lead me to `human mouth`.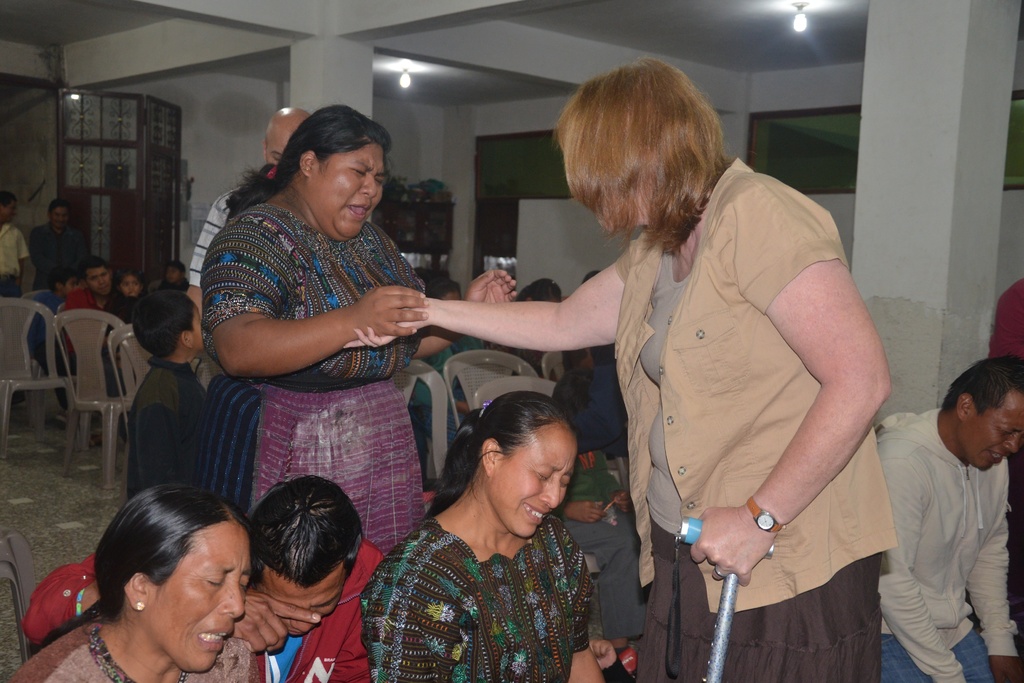
Lead to <bbox>97, 286, 108, 297</bbox>.
